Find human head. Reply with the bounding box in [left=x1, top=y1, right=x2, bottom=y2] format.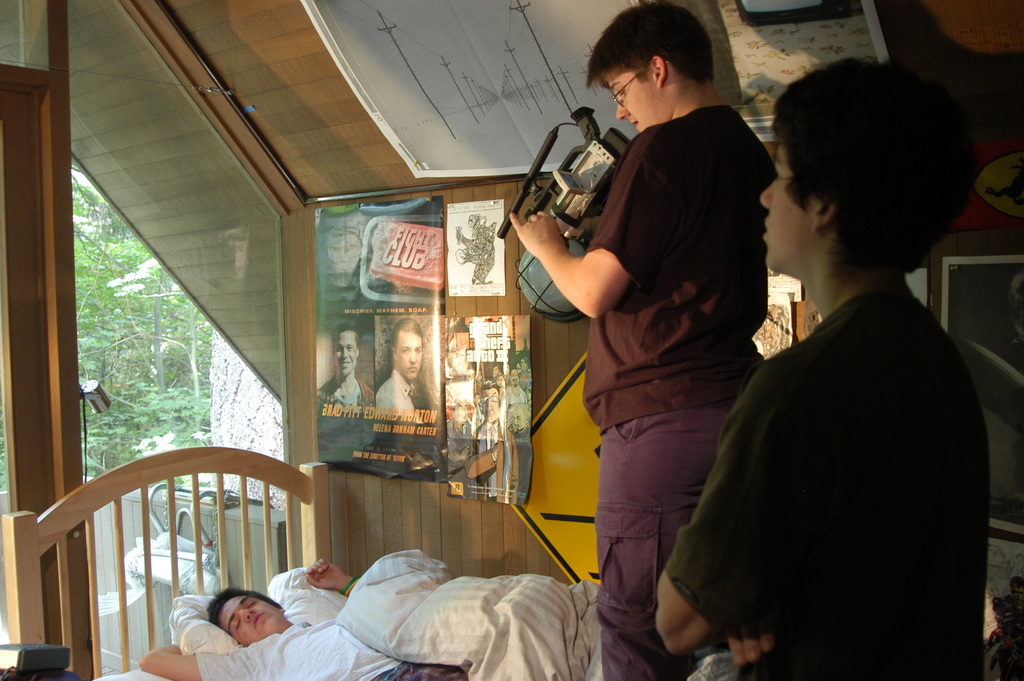
[left=390, top=318, right=424, bottom=379].
